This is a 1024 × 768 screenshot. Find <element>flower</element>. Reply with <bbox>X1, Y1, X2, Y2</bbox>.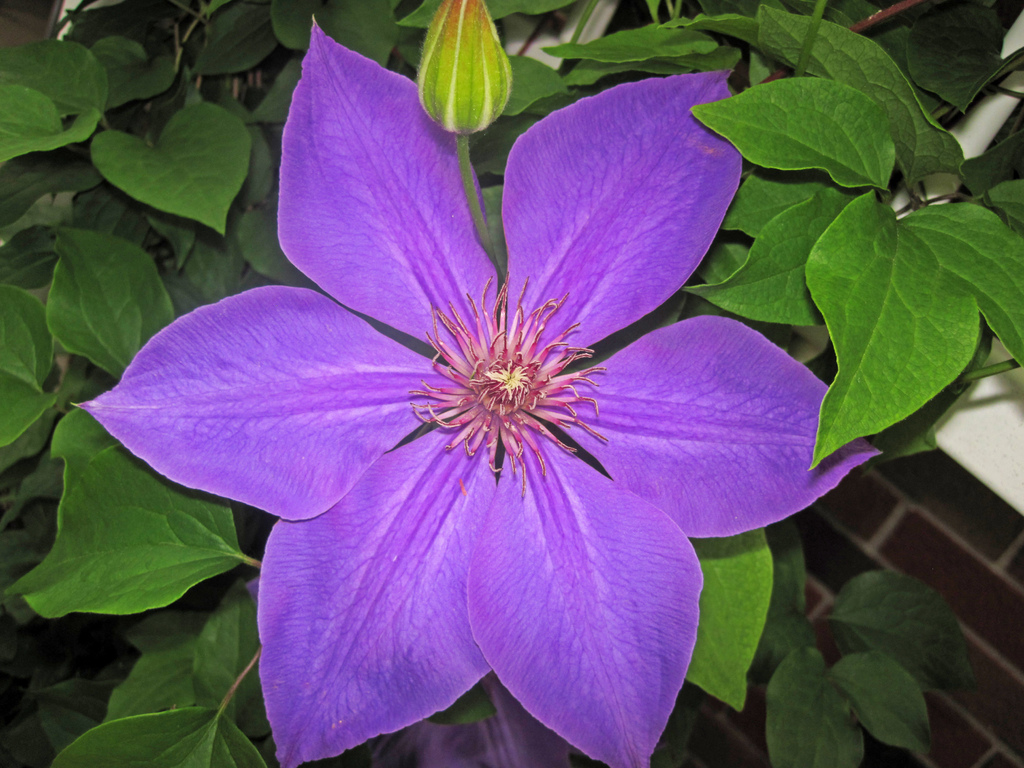
<bbox>127, 12, 840, 740</bbox>.
